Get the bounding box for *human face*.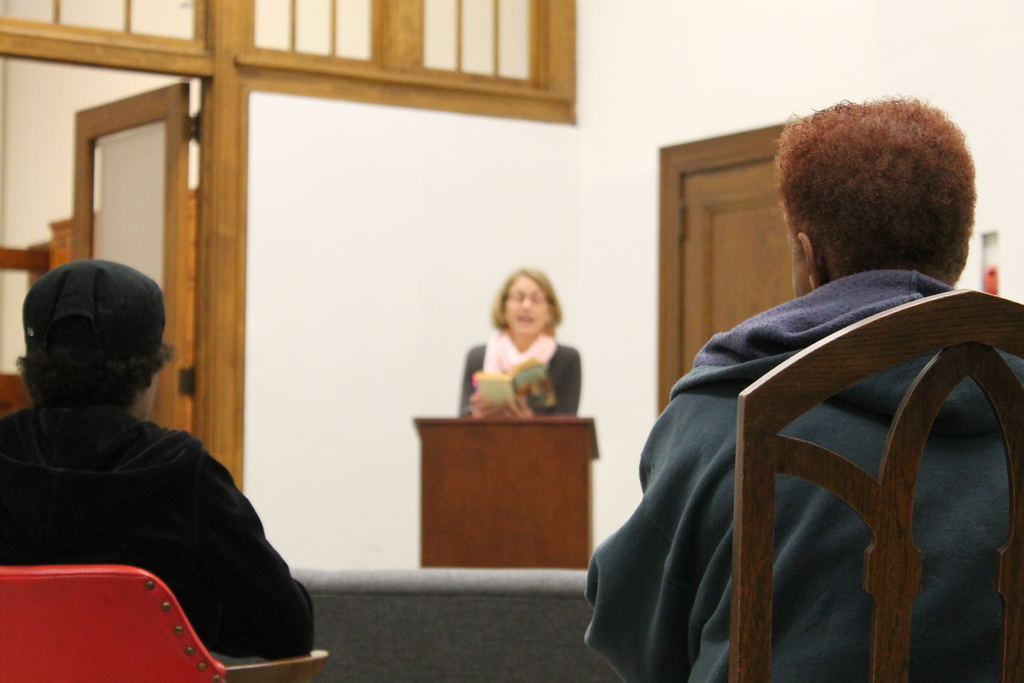
Rect(786, 233, 812, 298).
